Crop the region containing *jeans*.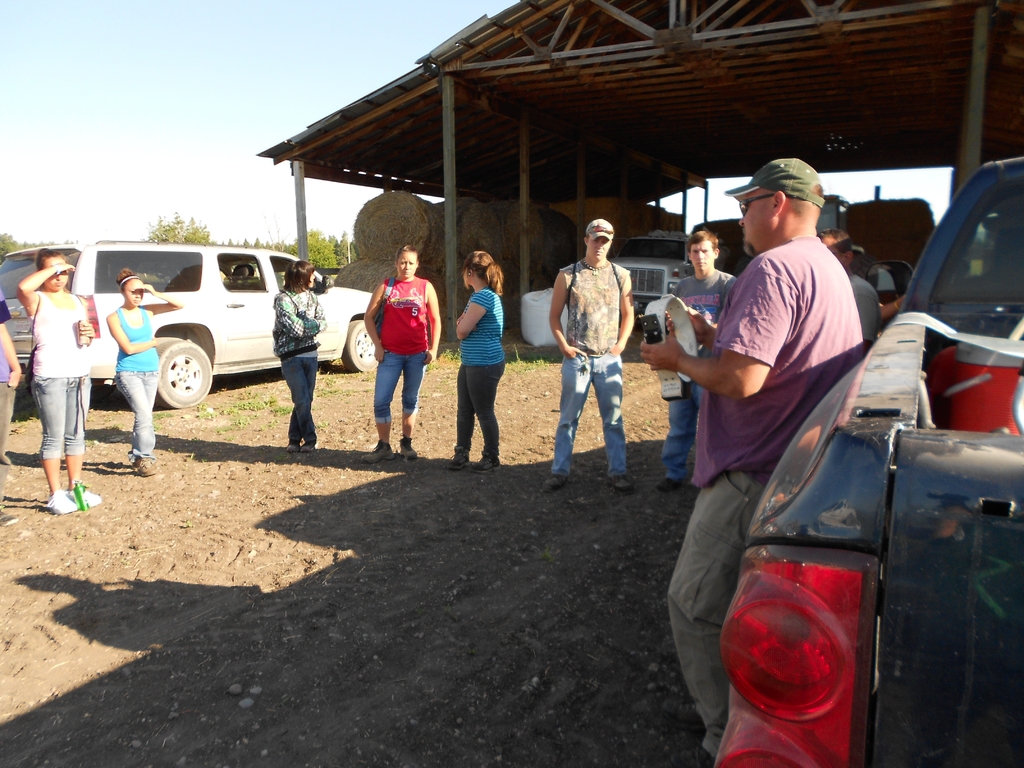
Crop region: bbox=[33, 373, 90, 458].
